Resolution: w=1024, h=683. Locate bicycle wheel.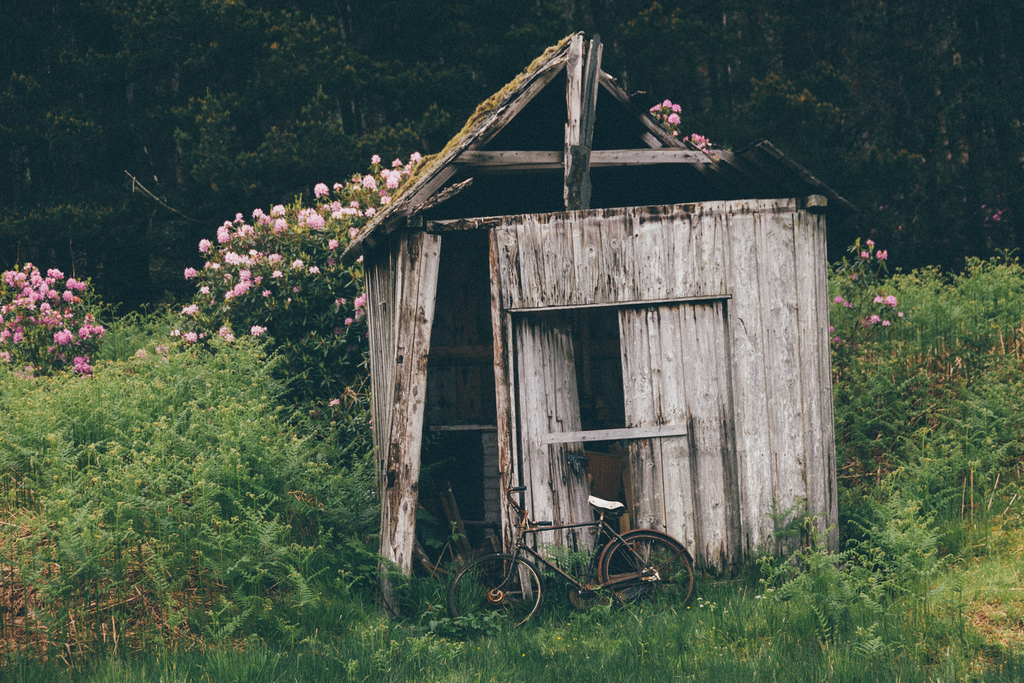
crop(599, 525, 699, 620).
